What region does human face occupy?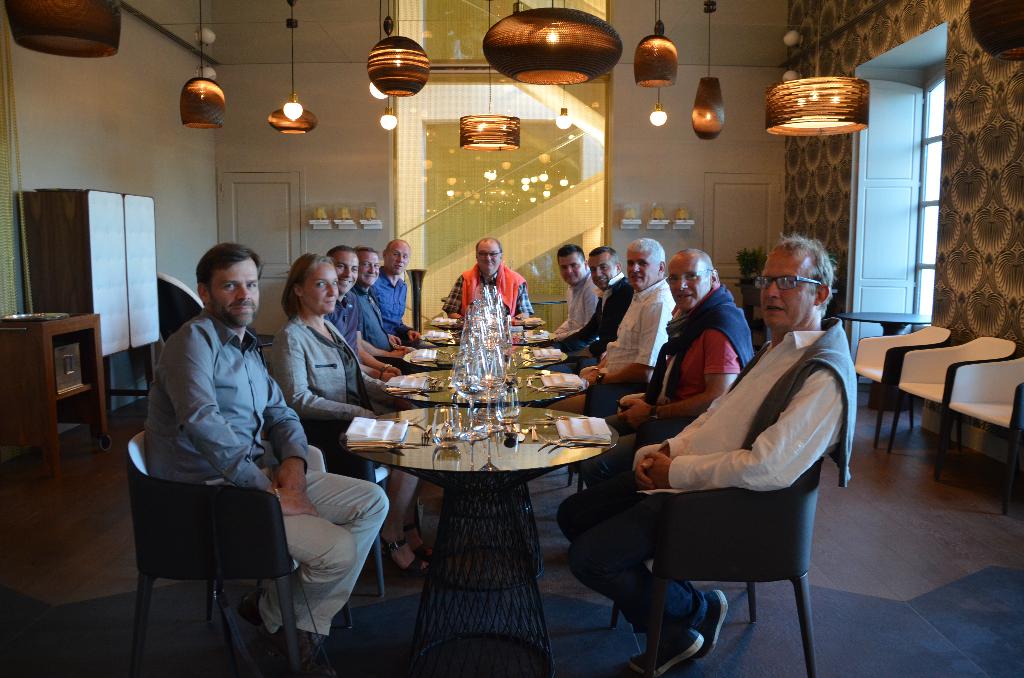
region(362, 252, 378, 282).
